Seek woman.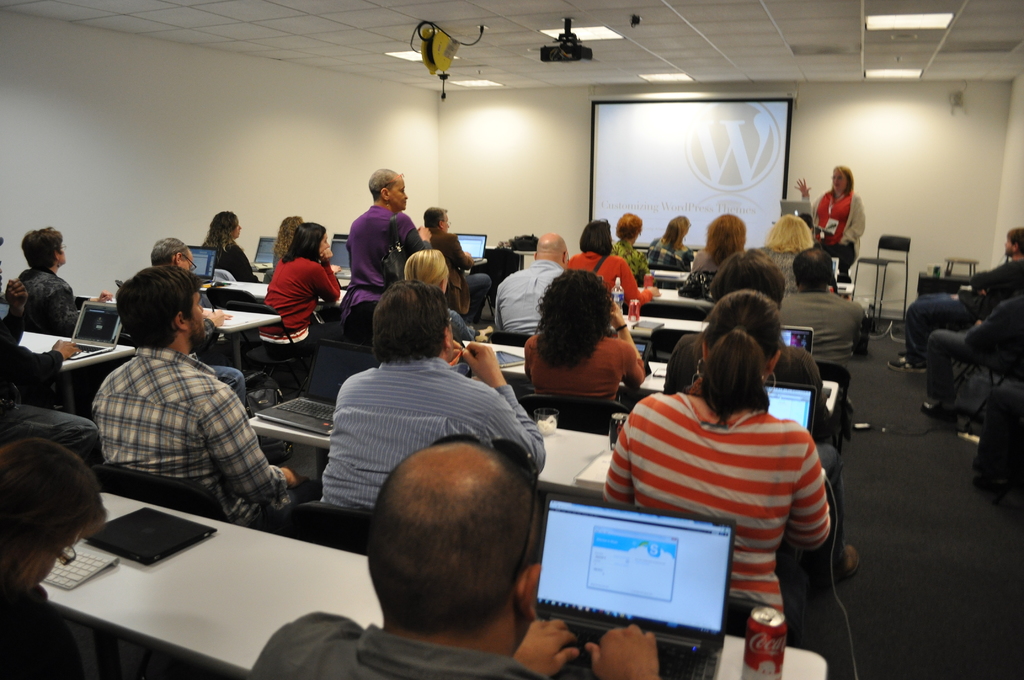
bbox=(612, 216, 653, 277).
